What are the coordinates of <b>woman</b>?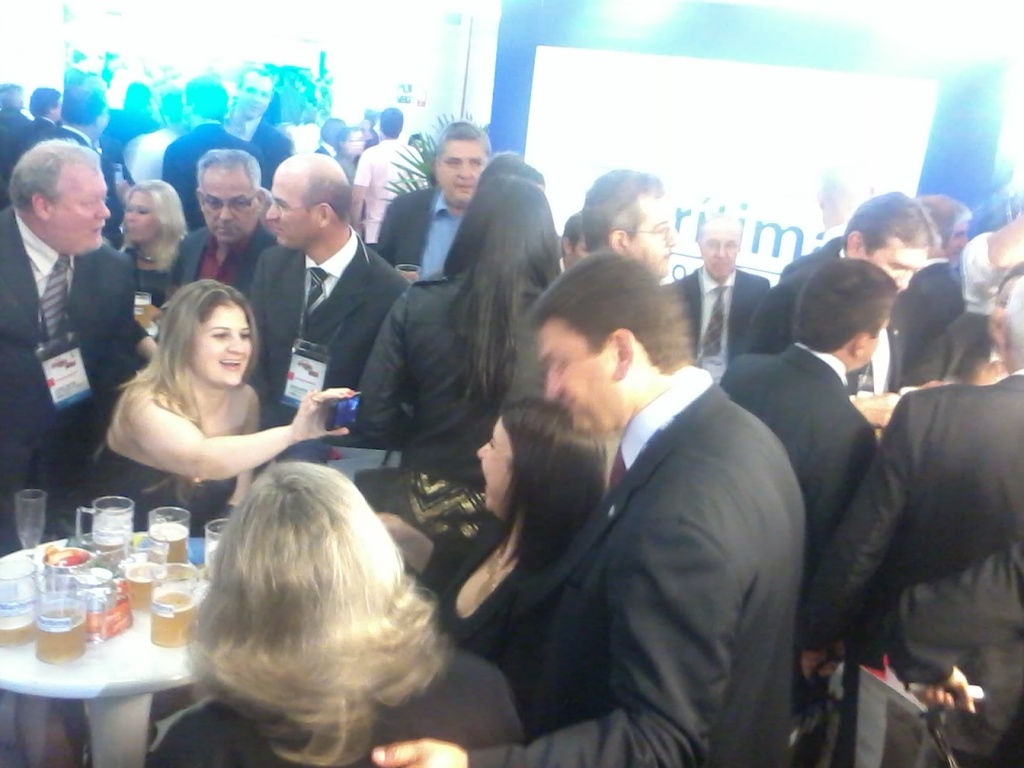
[x1=331, y1=123, x2=365, y2=181].
